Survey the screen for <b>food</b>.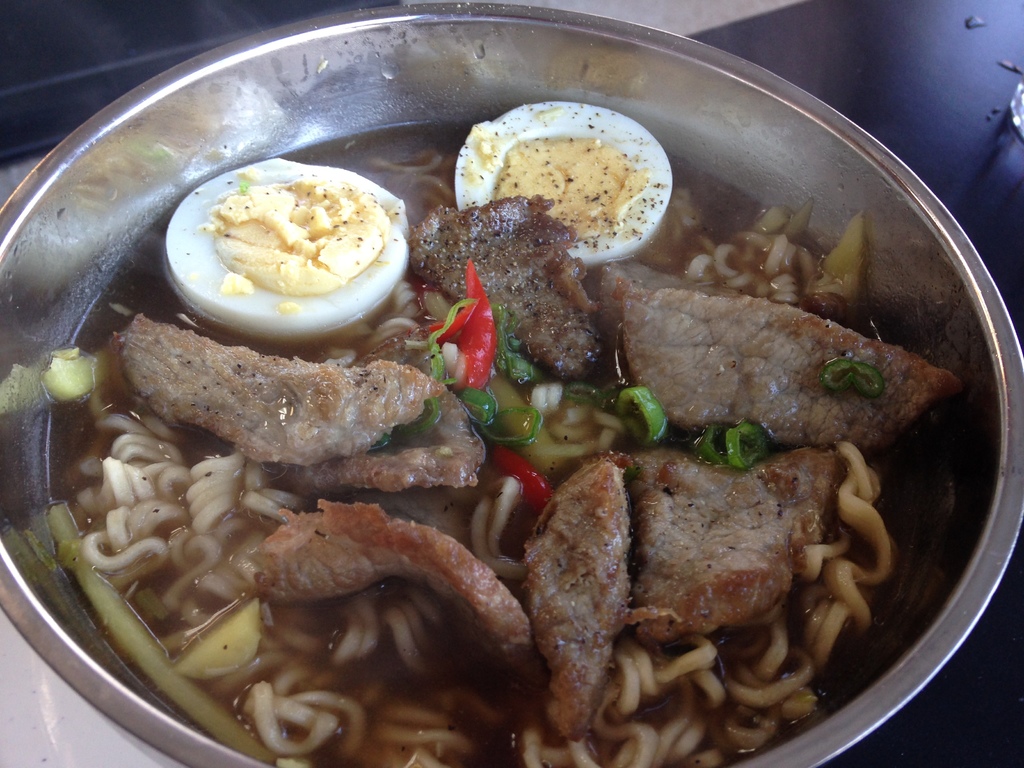
Survey found: (40, 105, 961, 766).
